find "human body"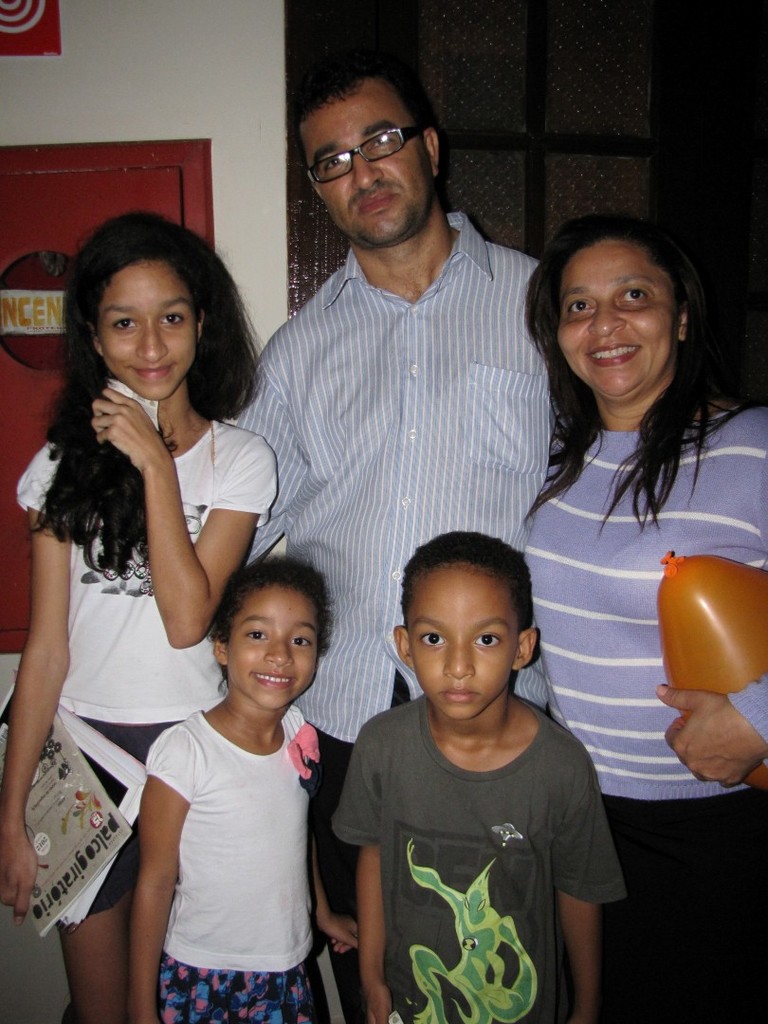
select_region(231, 216, 582, 1023)
